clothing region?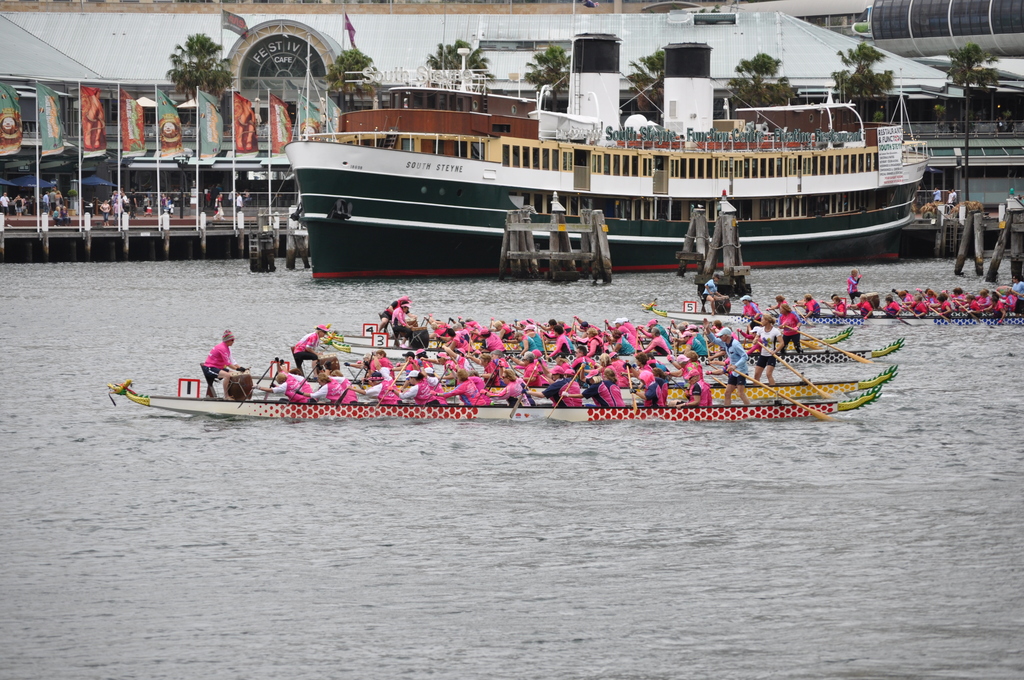
947:192:959:209
